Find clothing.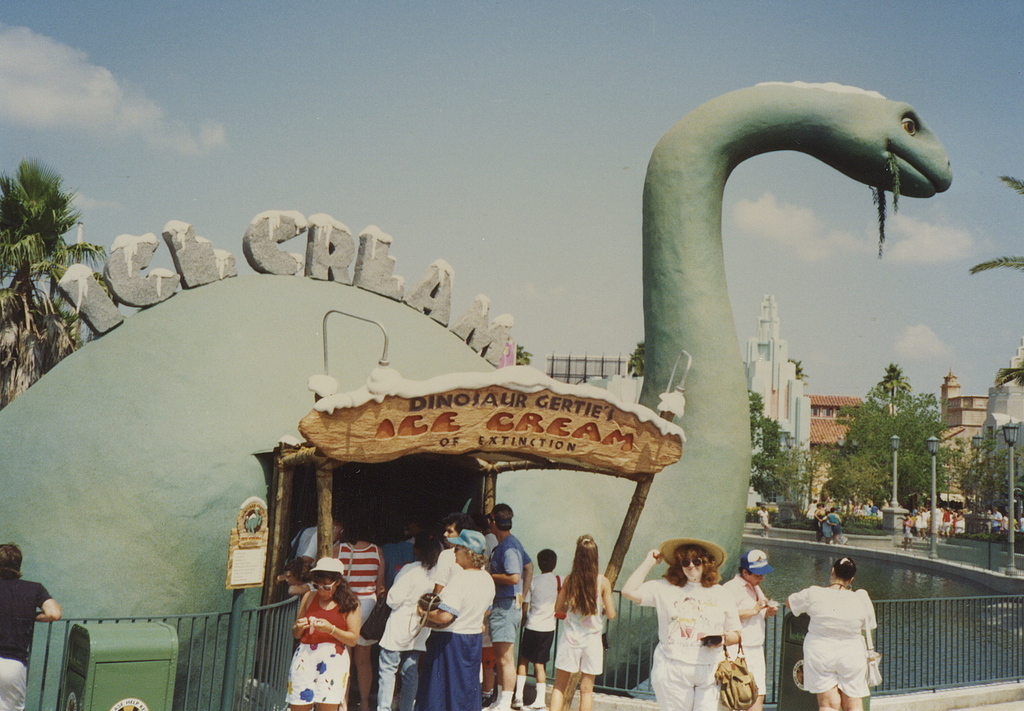
<bbox>375, 559, 438, 710</bbox>.
